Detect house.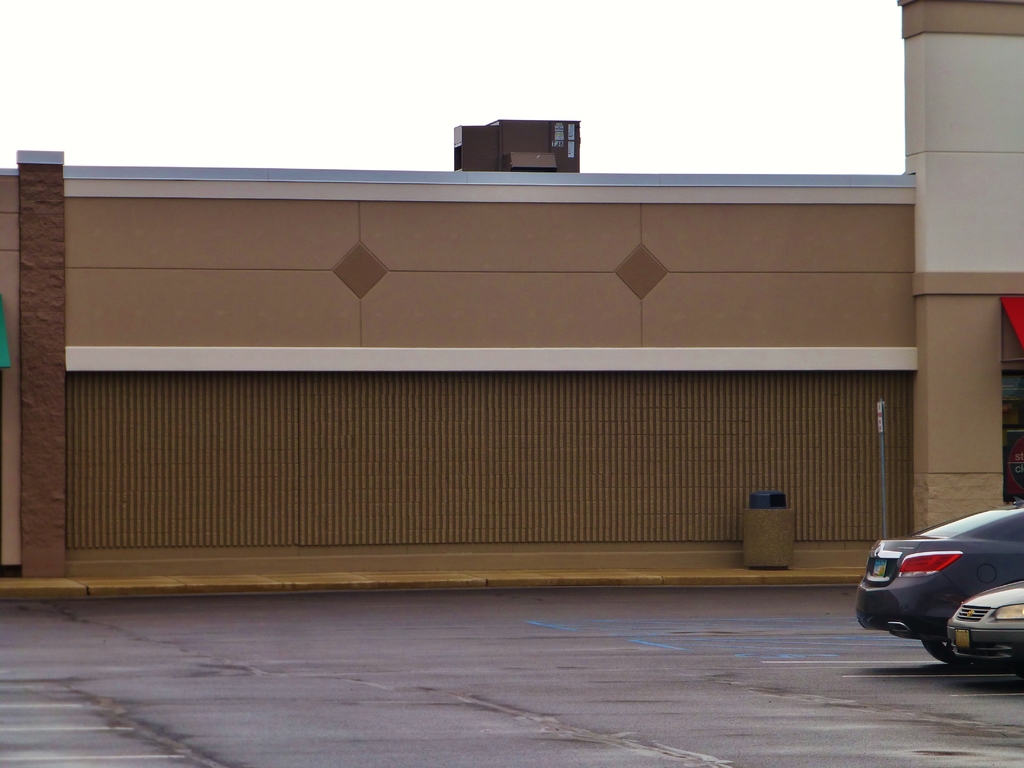
Detected at (0,0,1023,588).
